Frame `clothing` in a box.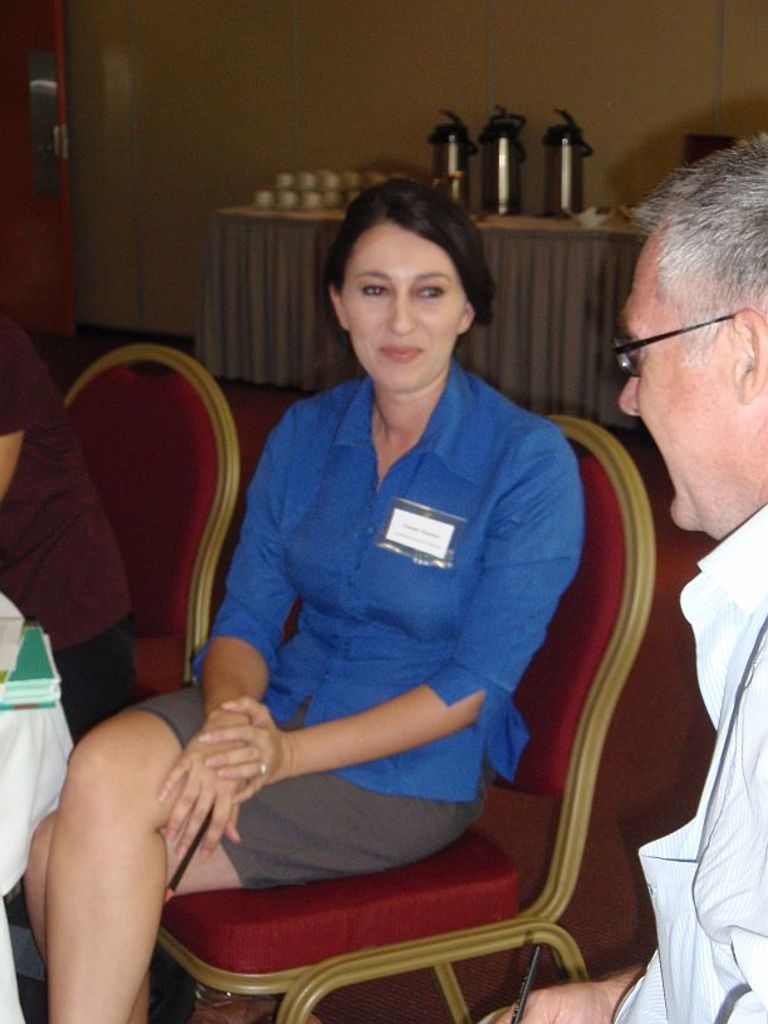
x1=627 y1=502 x2=767 y2=1023.
